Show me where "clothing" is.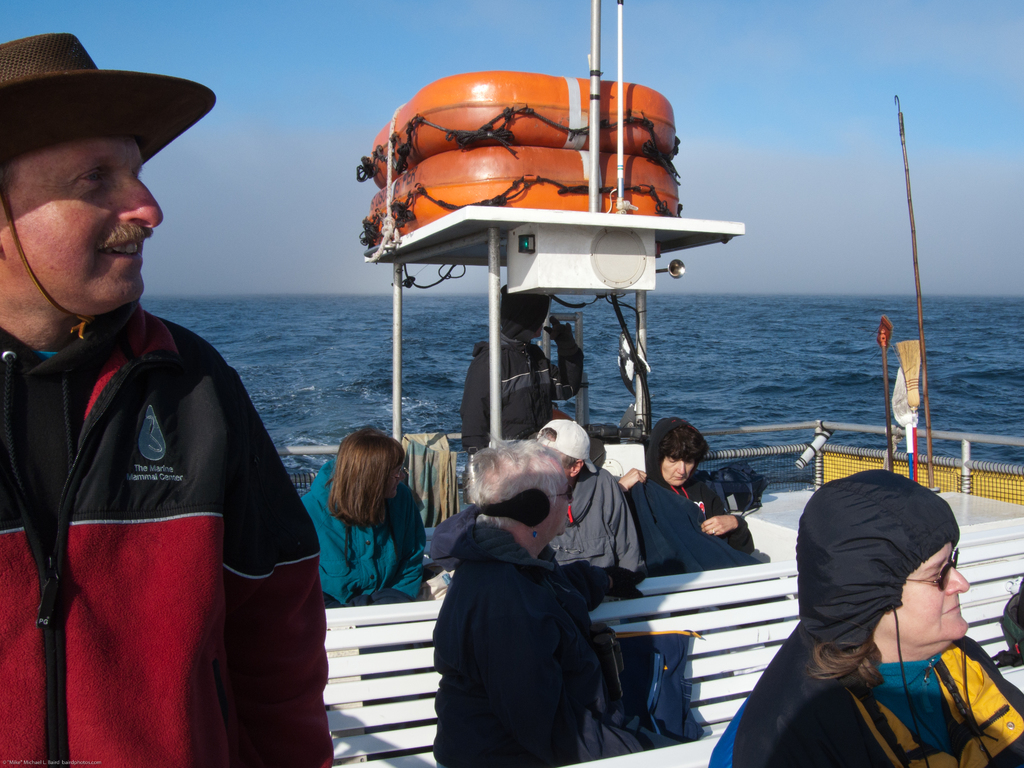
"clothing" is at BBox(0, 302, 346, 767).
